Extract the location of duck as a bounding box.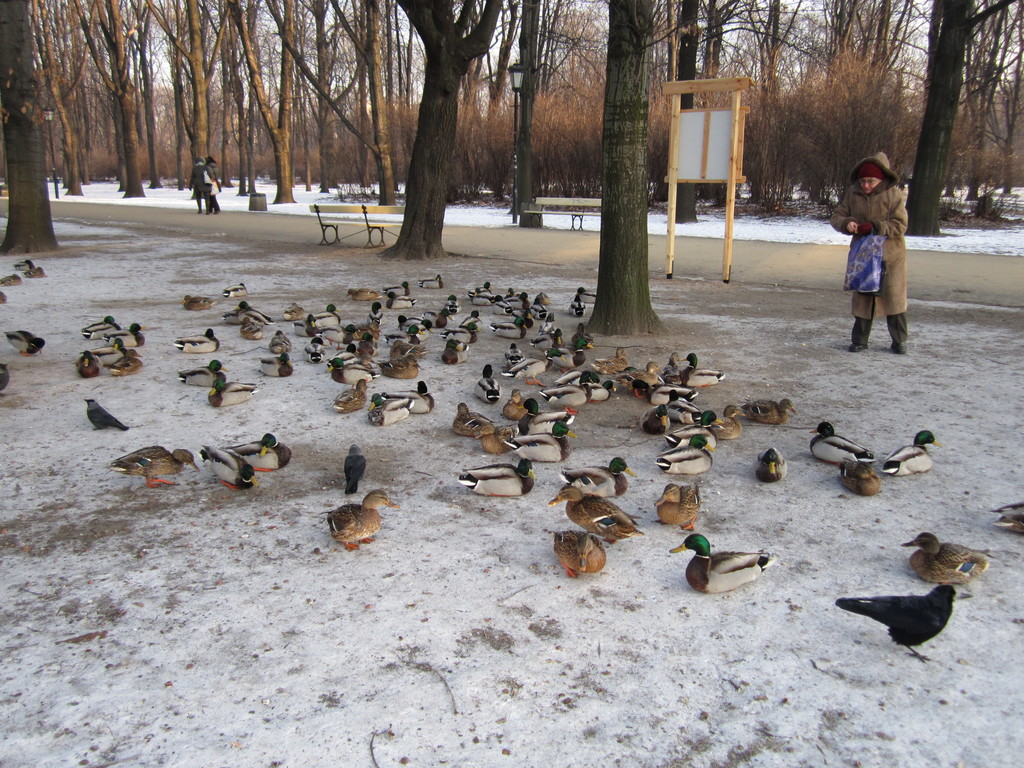
988:500:1023:537.
